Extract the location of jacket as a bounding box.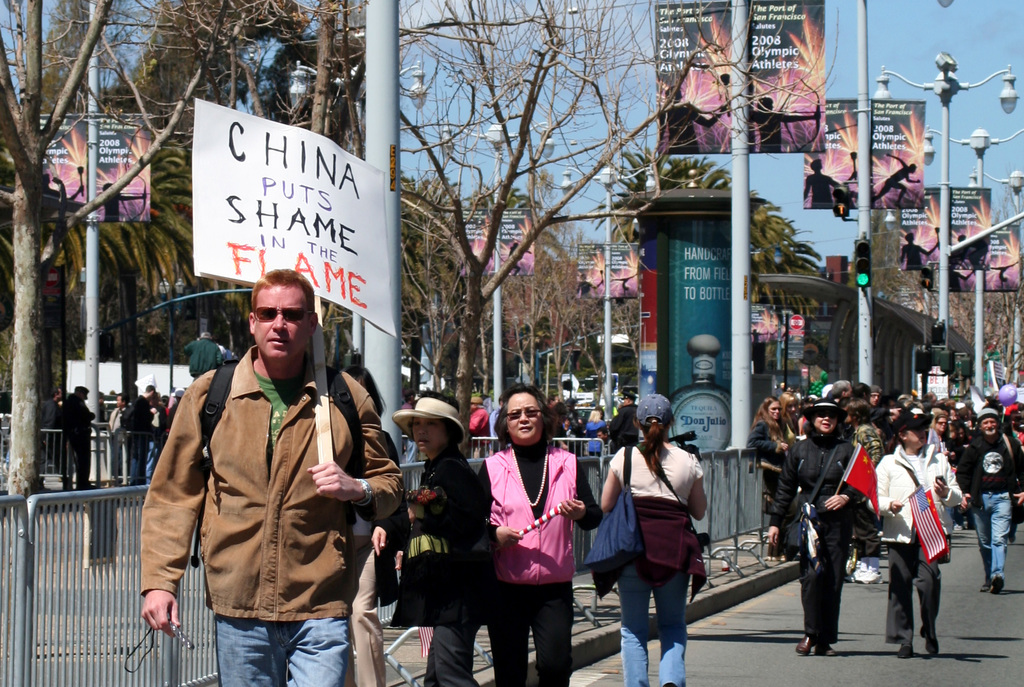
765, 418, 872, 546.
